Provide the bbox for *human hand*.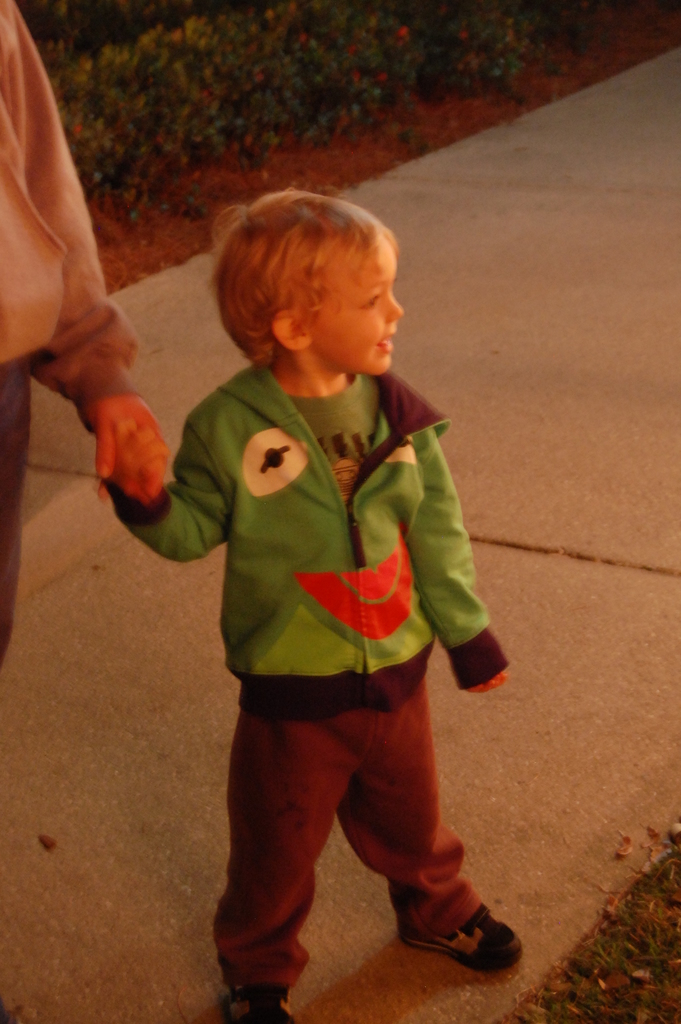
(x1=107, y1=420, x2=168, y2=502).
